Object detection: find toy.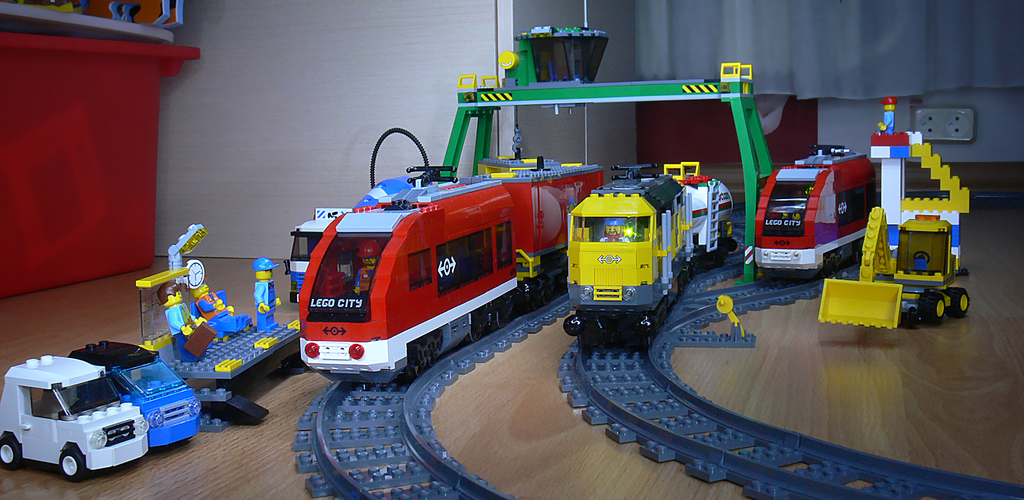
(left=136, top=224, right=304, bottom=433).
